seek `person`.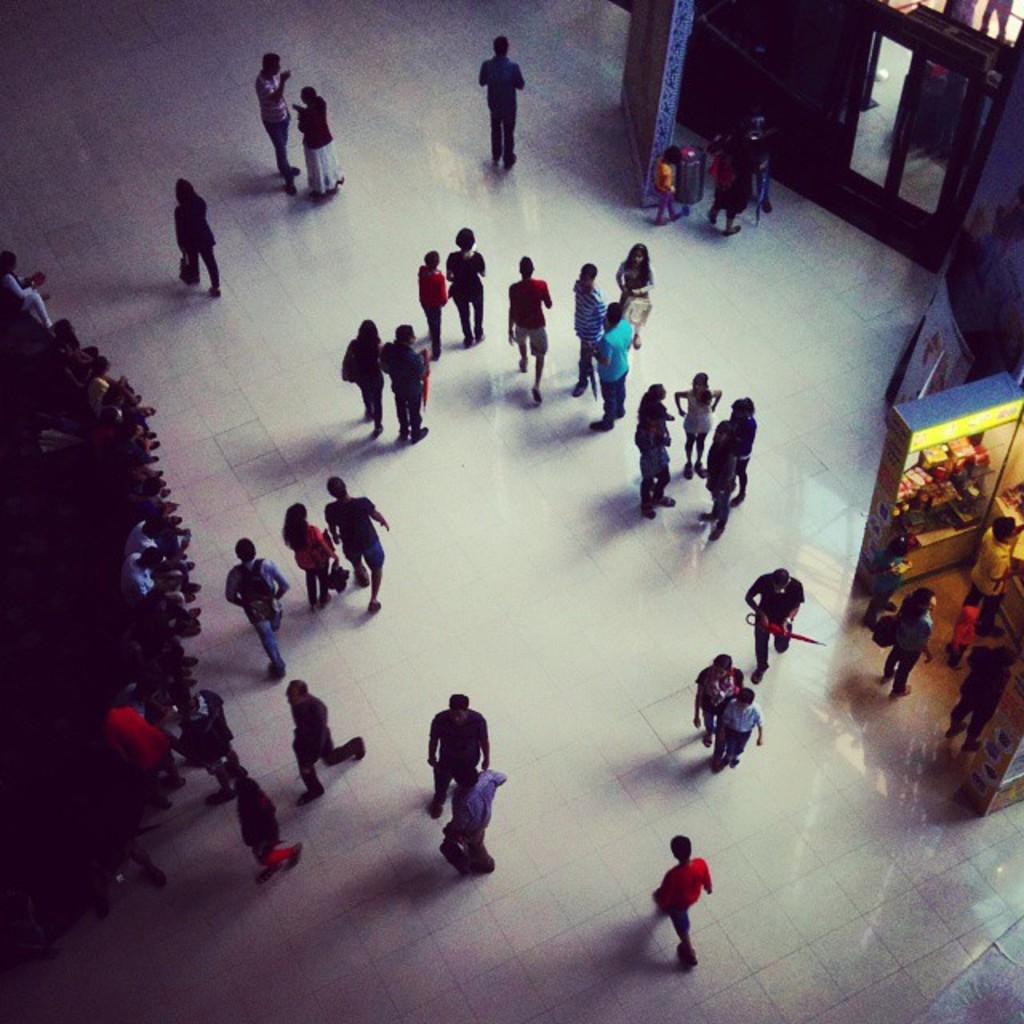
[left=589, top=296, right=642, bottom=432].
